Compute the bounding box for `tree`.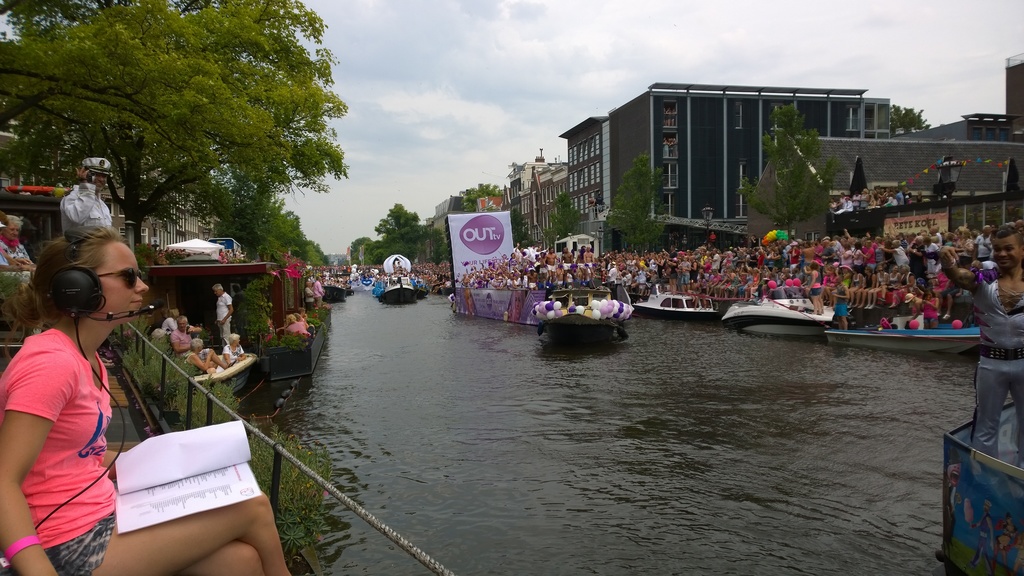
227,278,286,360.
